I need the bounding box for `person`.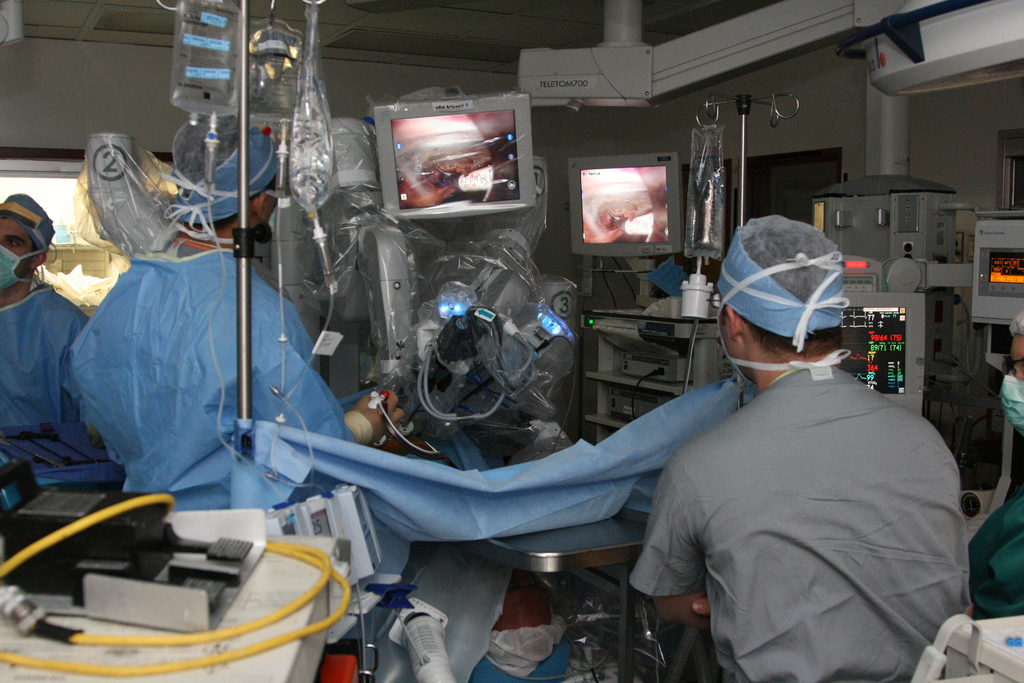
Here it is: (x1=964, y1=308, x2=1023, y2=622).
